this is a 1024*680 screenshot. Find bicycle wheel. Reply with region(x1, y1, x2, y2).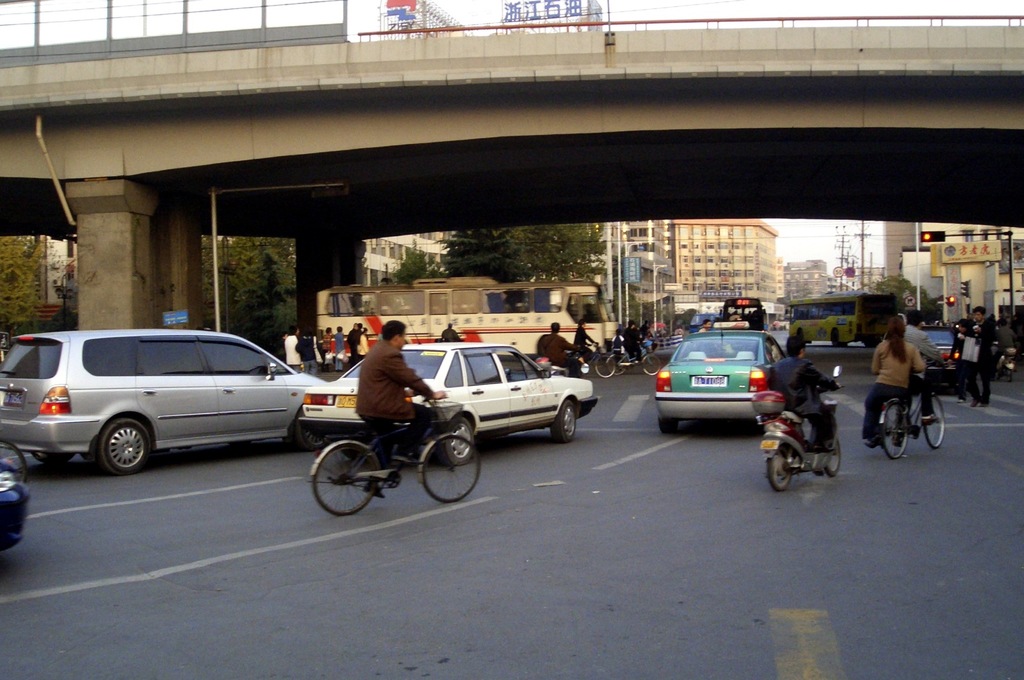
region(922, 393, 945, 449).
